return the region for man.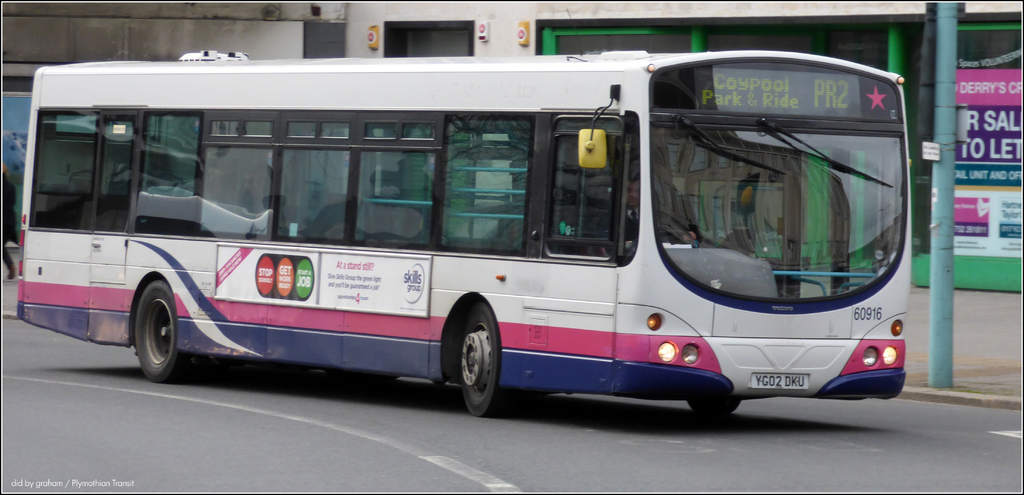
box=[596, 167, 701, 258].
